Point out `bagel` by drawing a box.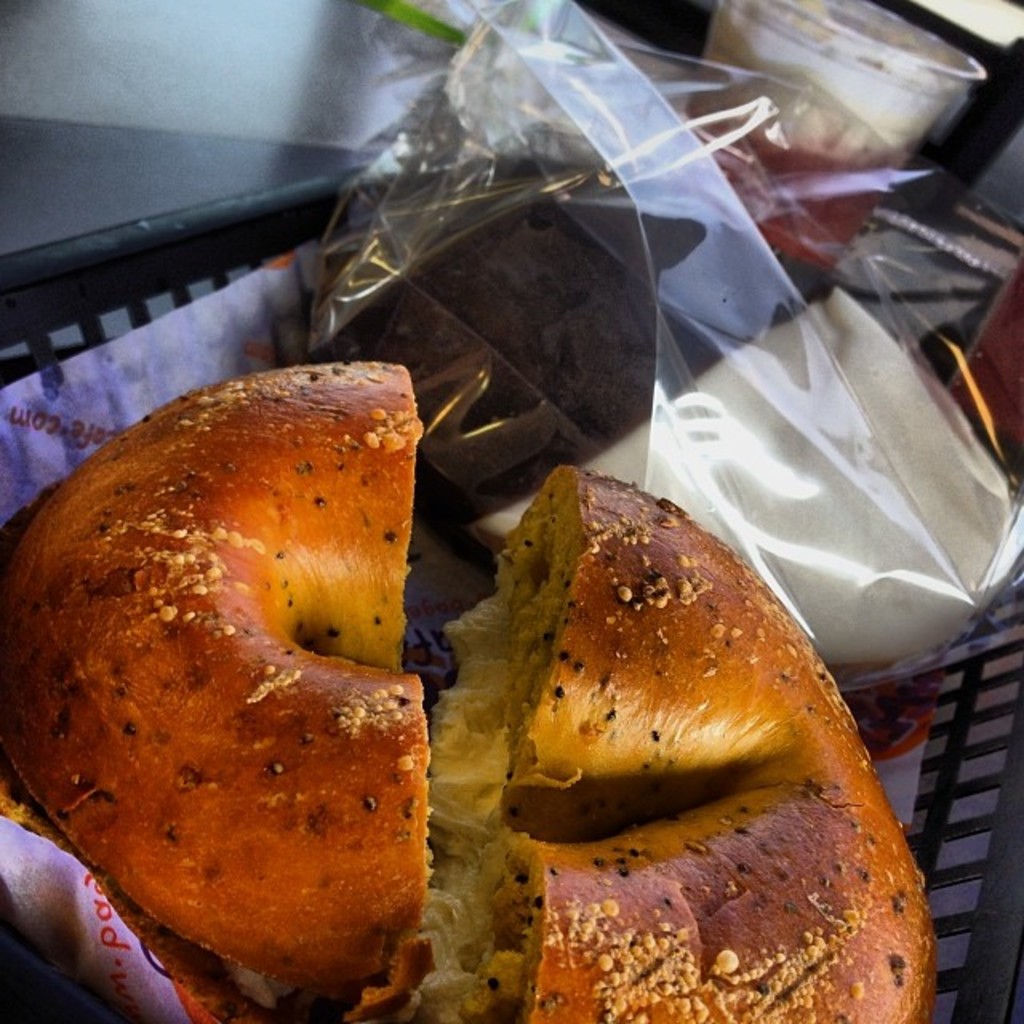
[left=3, top=360, right=440, bottom=1002].
